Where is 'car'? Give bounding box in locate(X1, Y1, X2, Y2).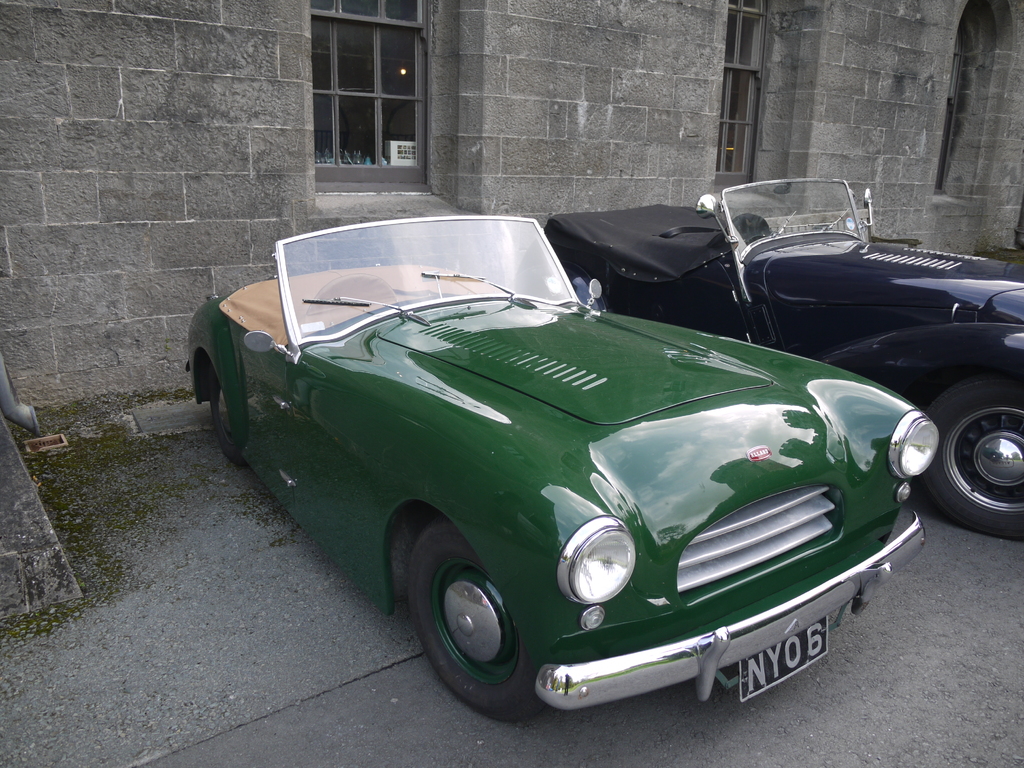
locate(524, 178, 1023, 543).
